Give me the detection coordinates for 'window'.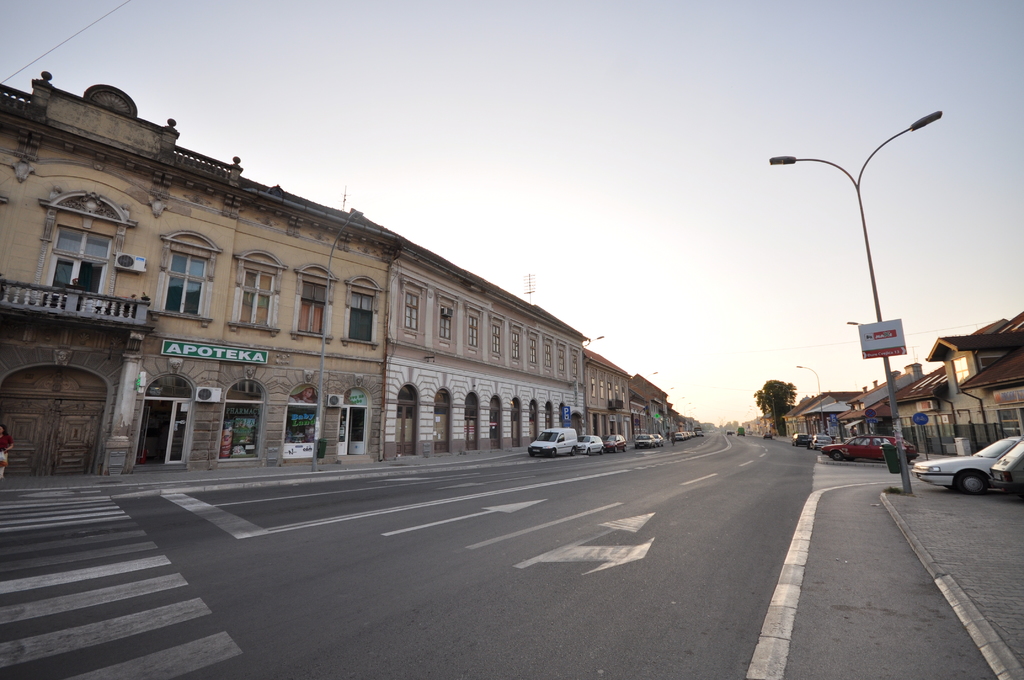
bbox=(298, 279, 330, 334).
